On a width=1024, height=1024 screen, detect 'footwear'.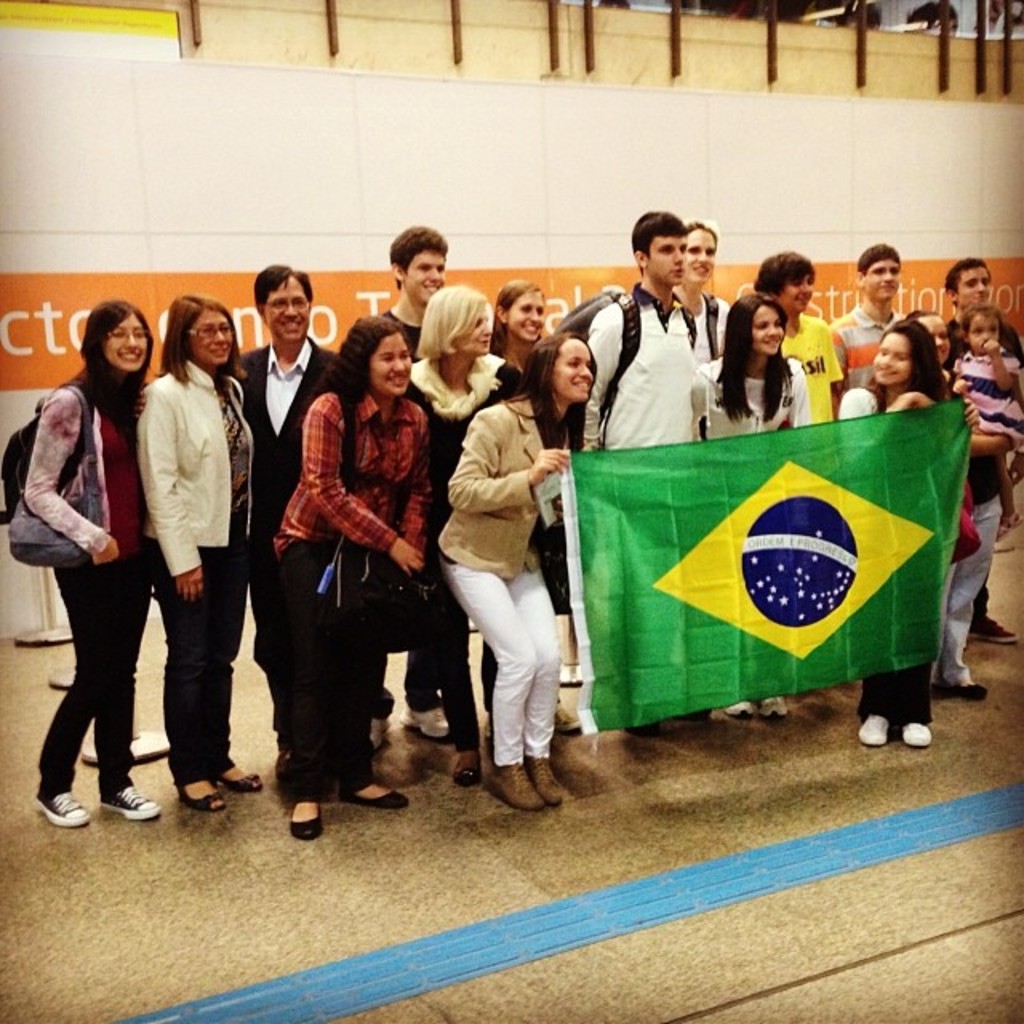
{"left": 930, "top": 680, "right": 978, "bottom": 694}.
